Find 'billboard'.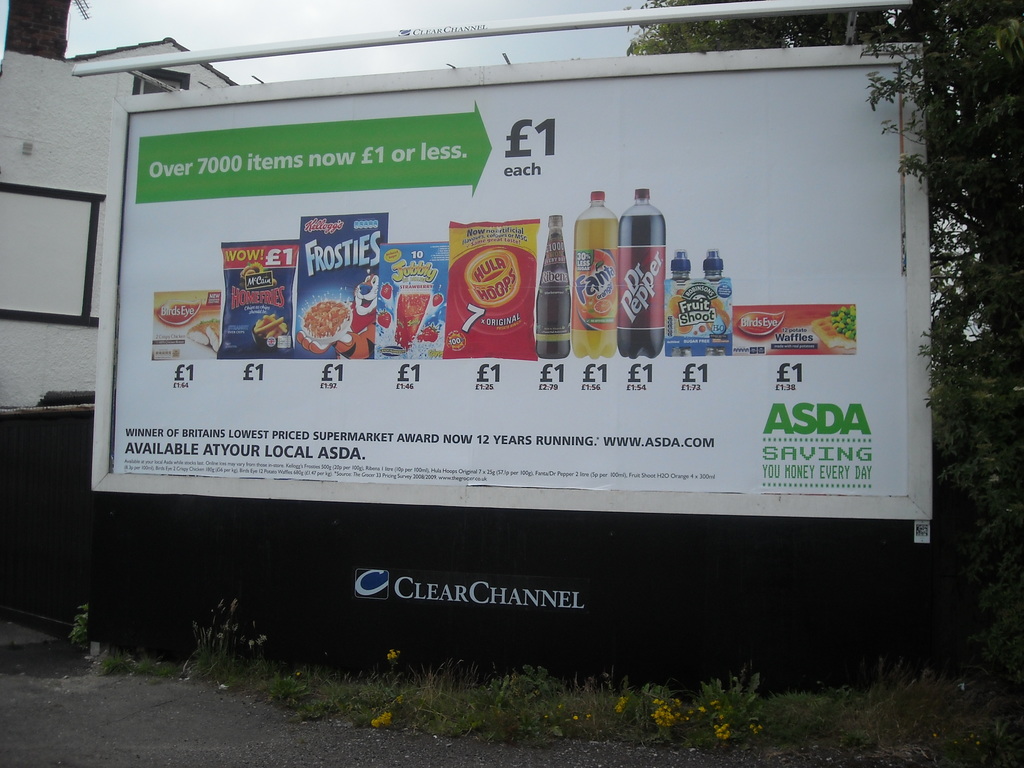
x1=61, y1=70, x2=940, y2=475.
